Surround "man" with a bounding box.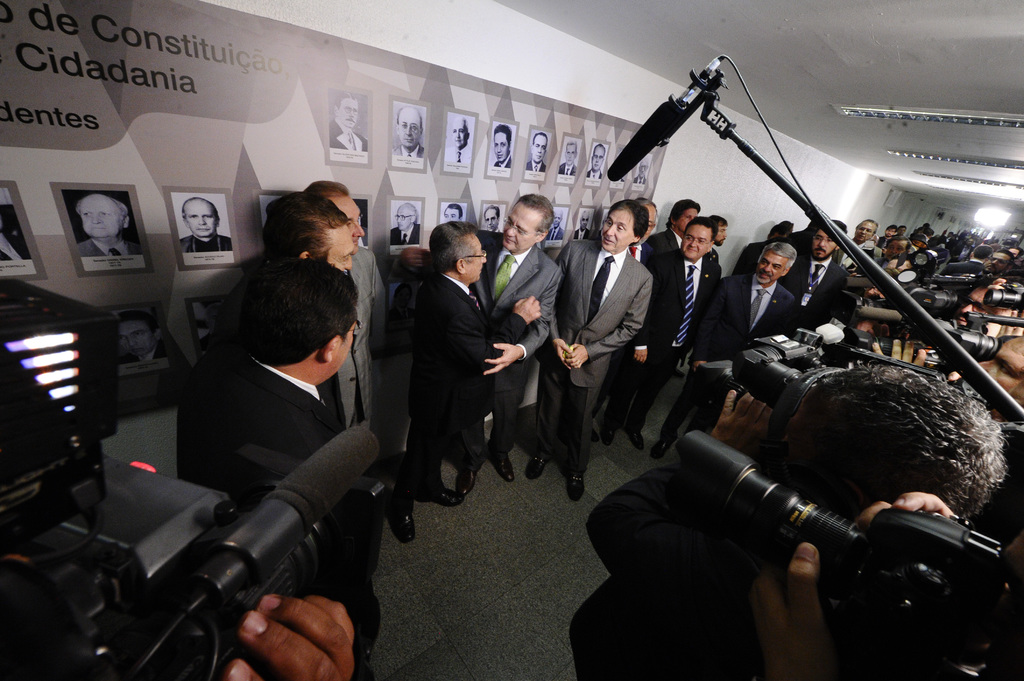
bbox=(573, 211, 590, 239).
